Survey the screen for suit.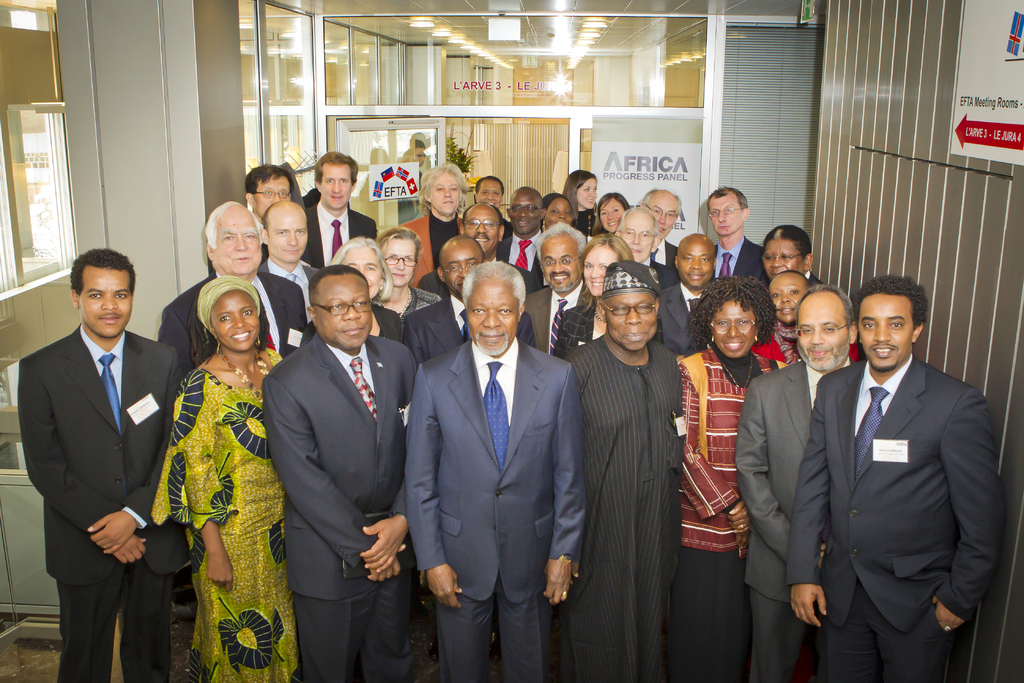
Survey found: detection(403, 291, 535, 368).
